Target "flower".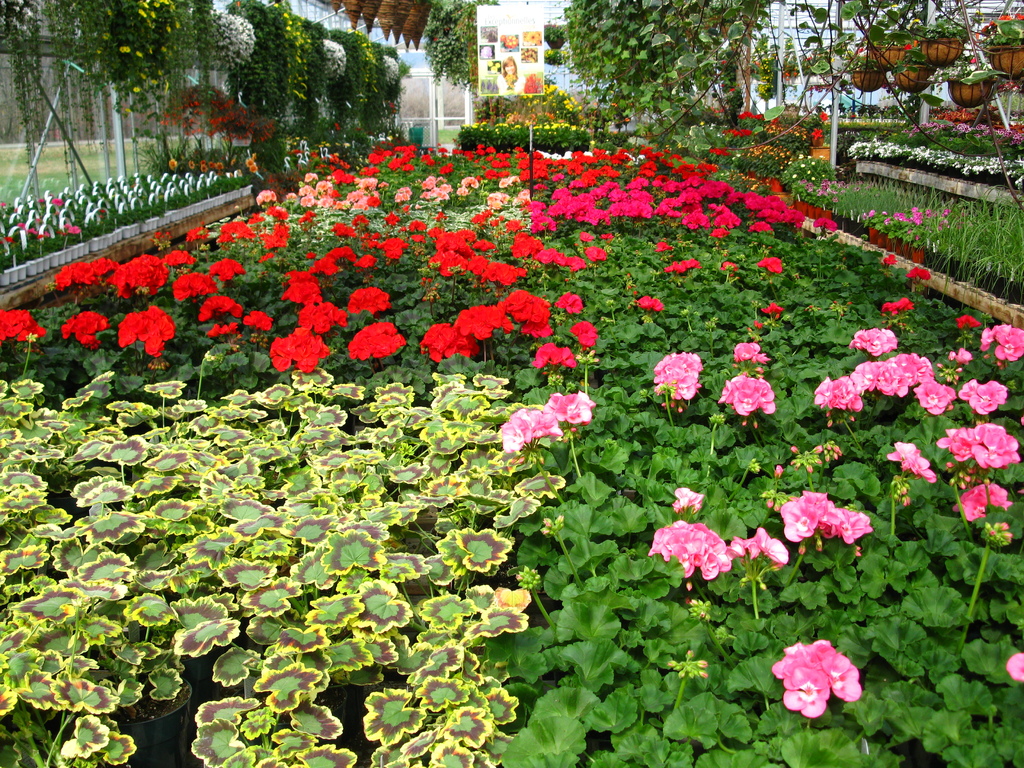
Target region: box(171, 271, 220, 302).
